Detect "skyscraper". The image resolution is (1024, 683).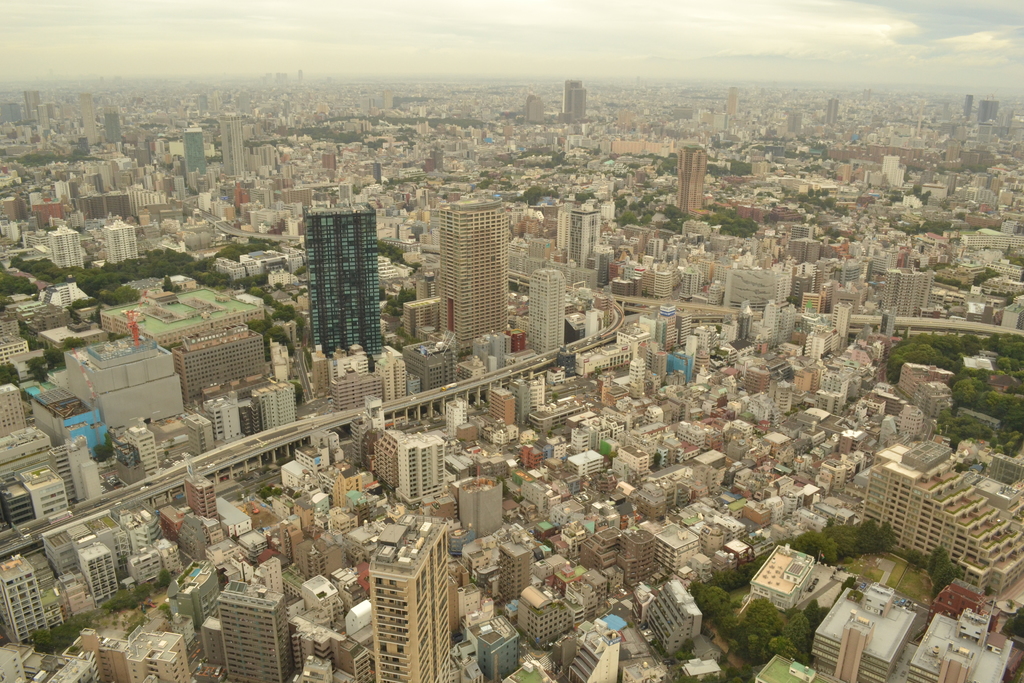
x1=440 y1=199 x2=512 y2=342.
